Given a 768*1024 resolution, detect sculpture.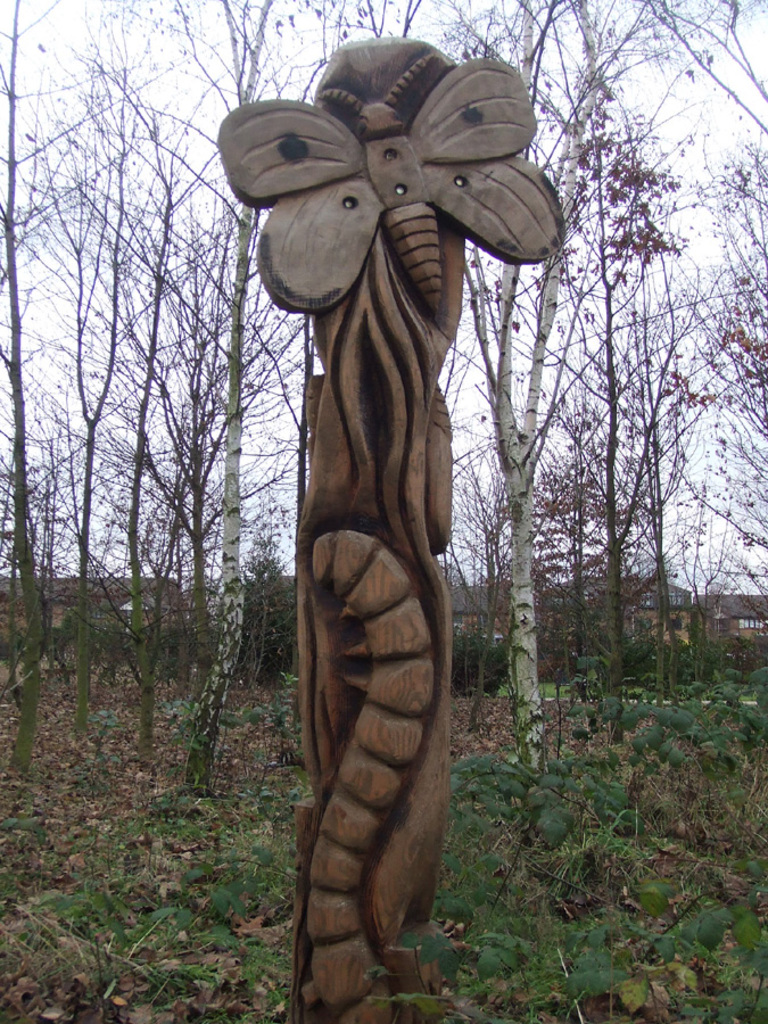
detection(238, 19, 548, 892).
